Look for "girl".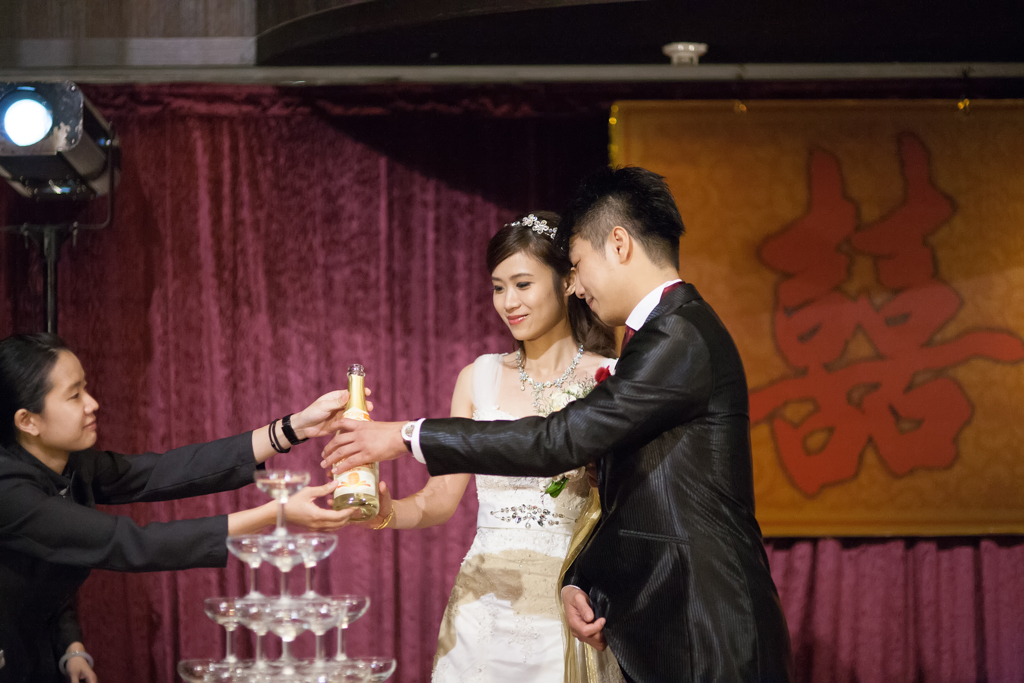
Found: 380, 210, 624, 682.
